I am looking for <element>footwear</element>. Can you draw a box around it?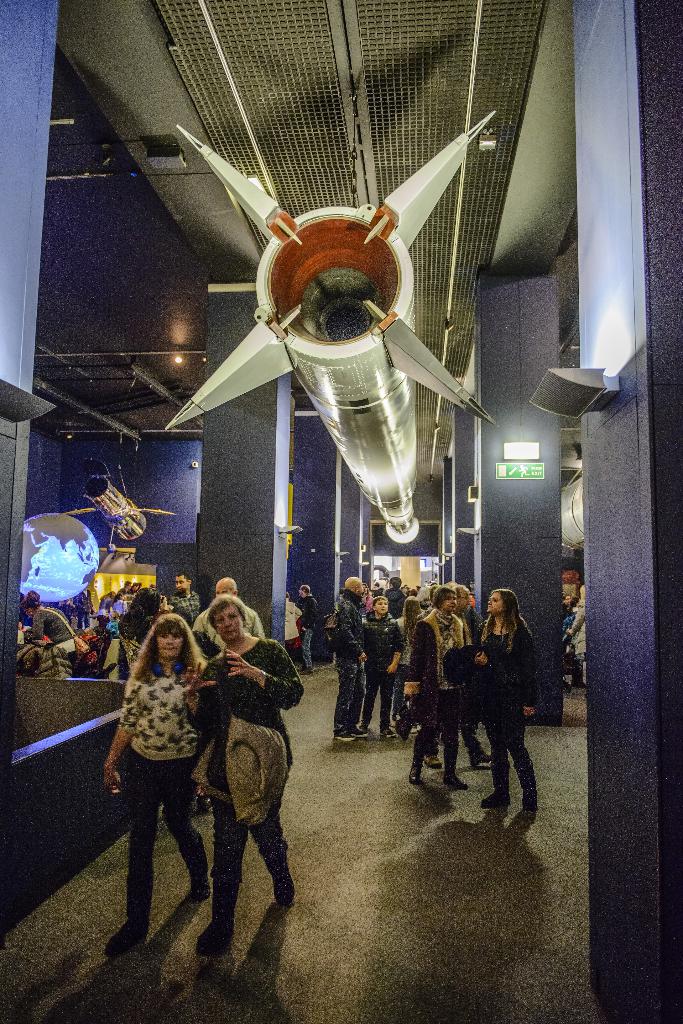
Sure, the bounding box is [424, 746, 442, 771].
